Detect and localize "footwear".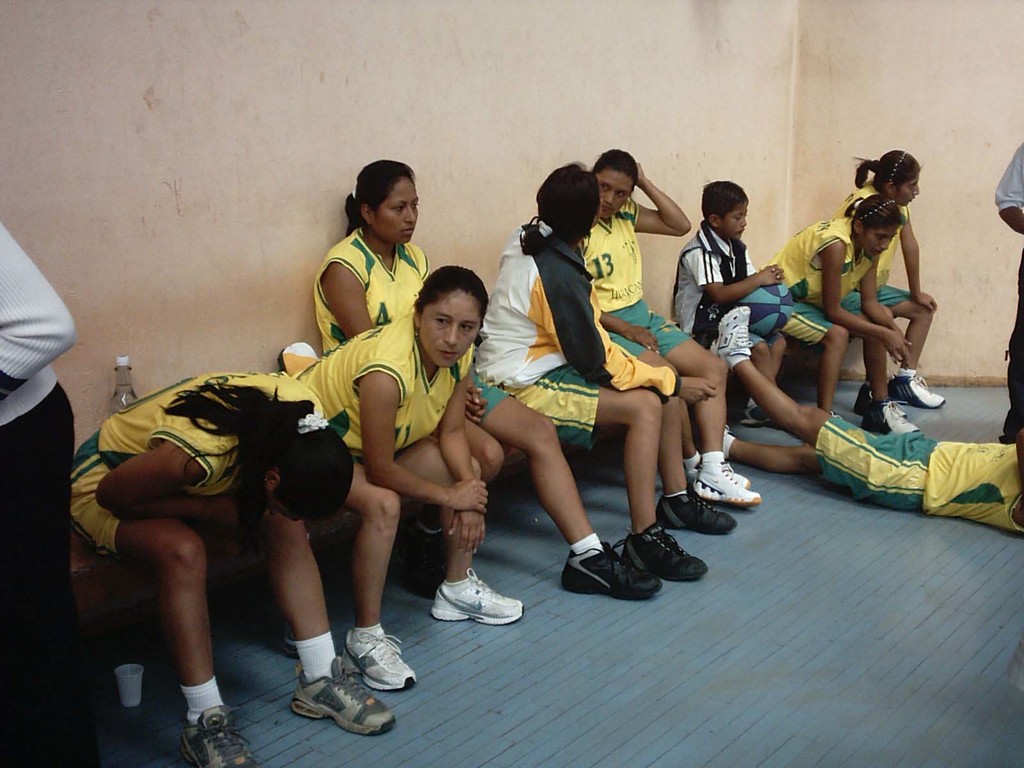
Localized at x1=179 y1=701 x2=263 y2=767.
